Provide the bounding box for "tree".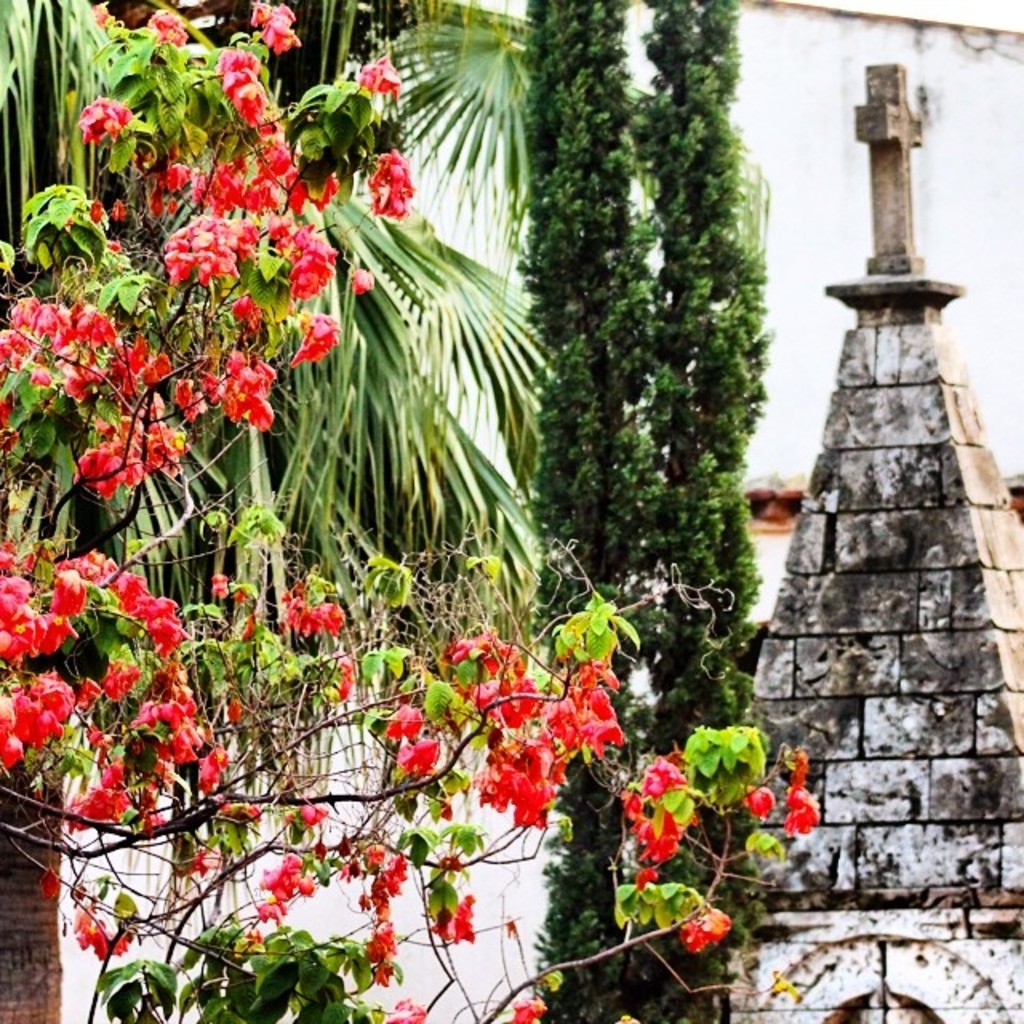
crop(0, 0, 842, 1022).
